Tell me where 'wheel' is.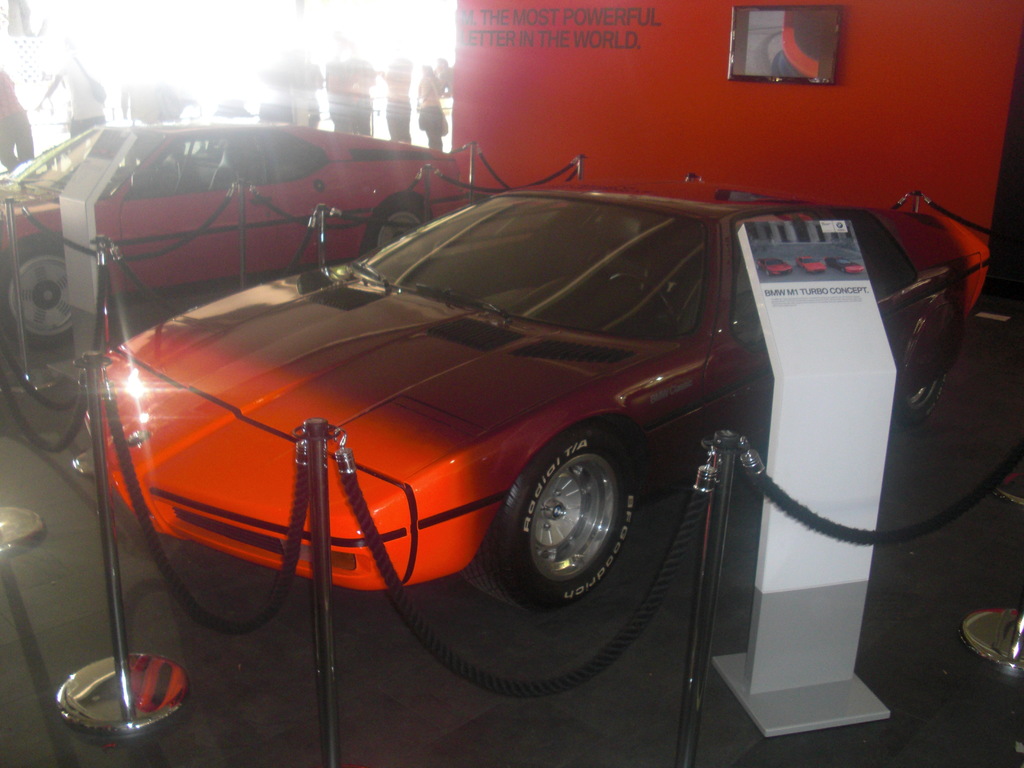
'wheel' is at [left=898, top=292, right=959, bottom=431].
